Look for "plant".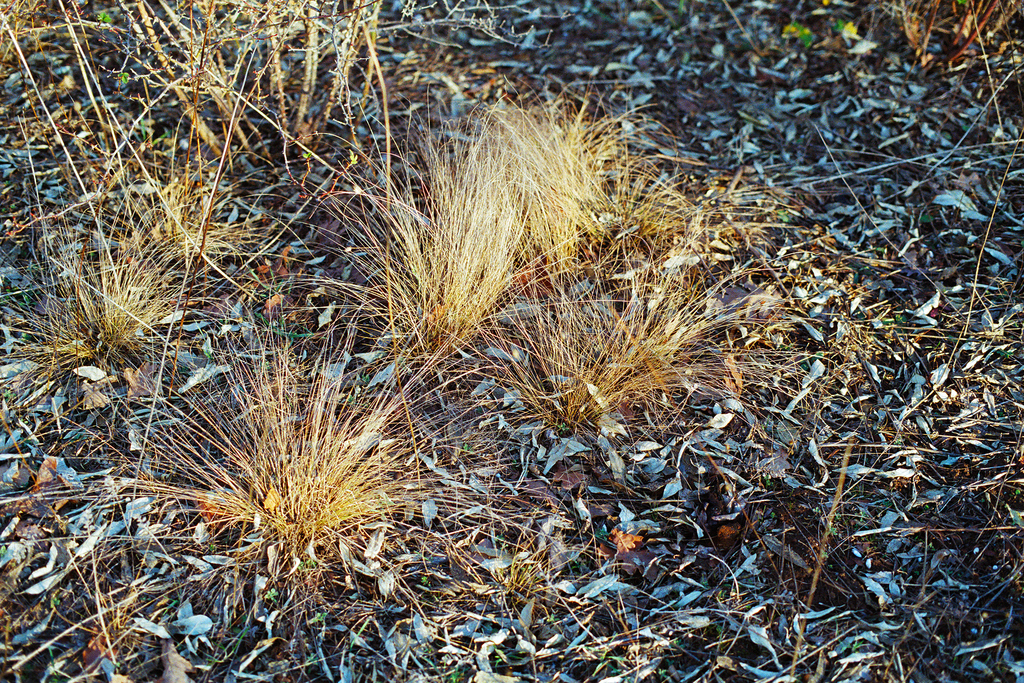
Found: [left=7, top=222, right=116, bottom=395].
